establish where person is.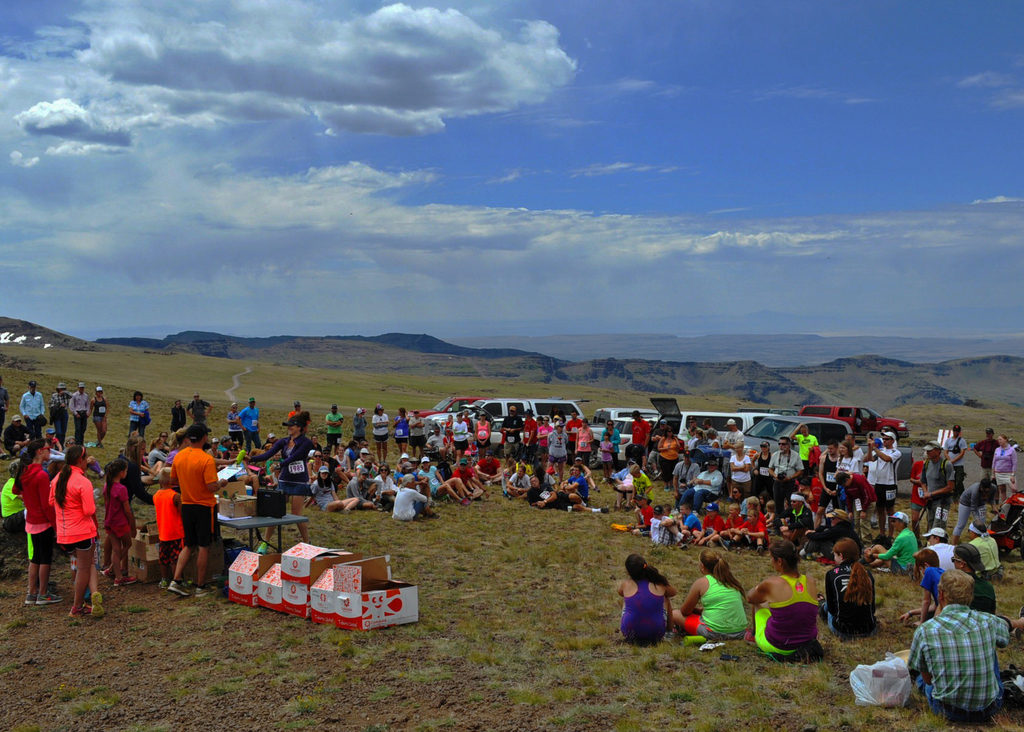
Established at pyautogui.locateOnScreen(154, 428, 172, 462).
